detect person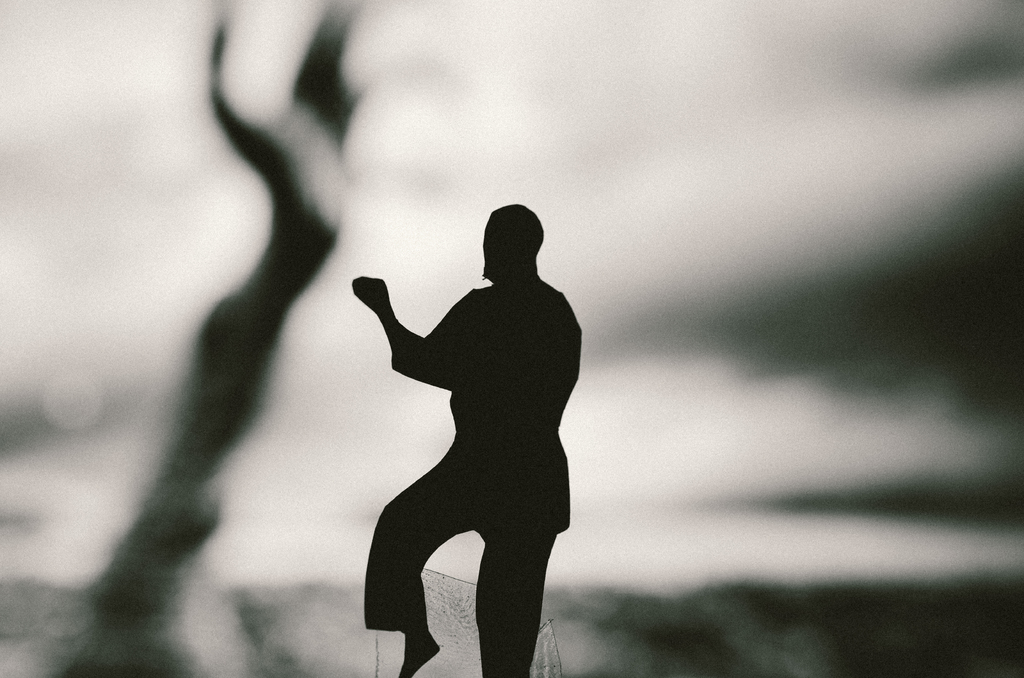
<region>350, 197, 580, 677</region>
